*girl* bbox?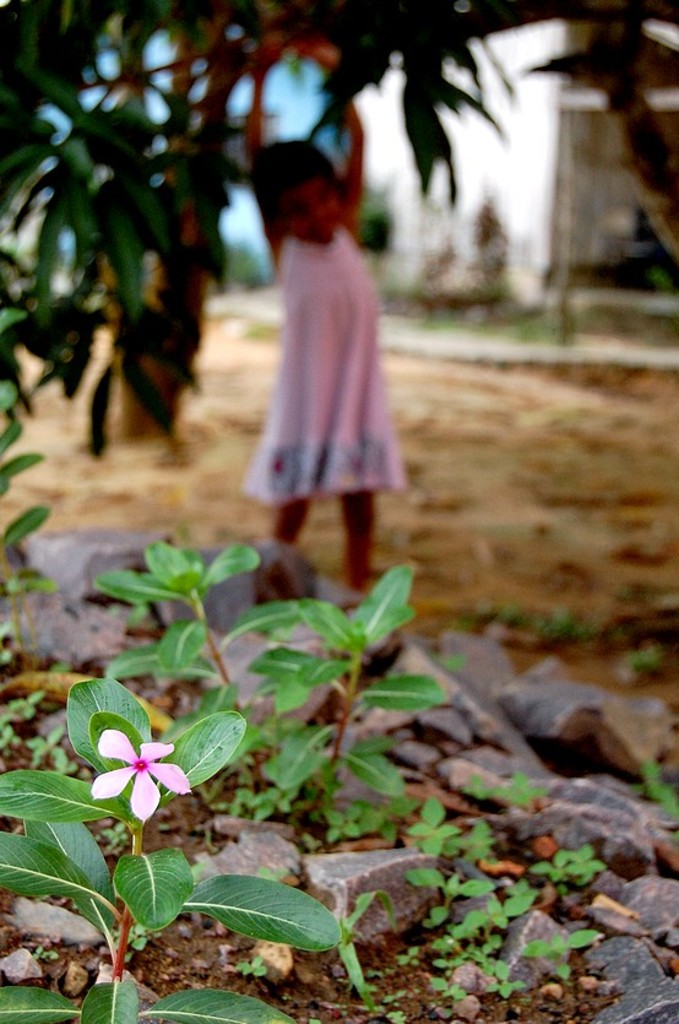
x1=238, y1=29, x2=413, y2=609
